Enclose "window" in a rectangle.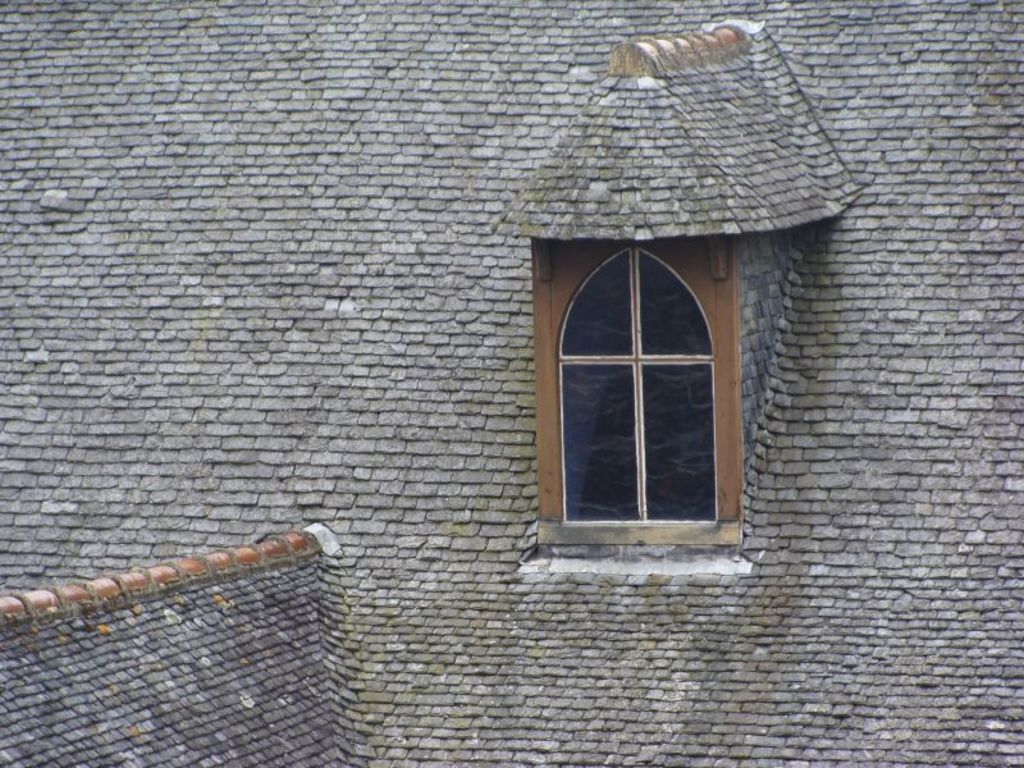
x1=521 y1=192 x2=751 y2=548.
